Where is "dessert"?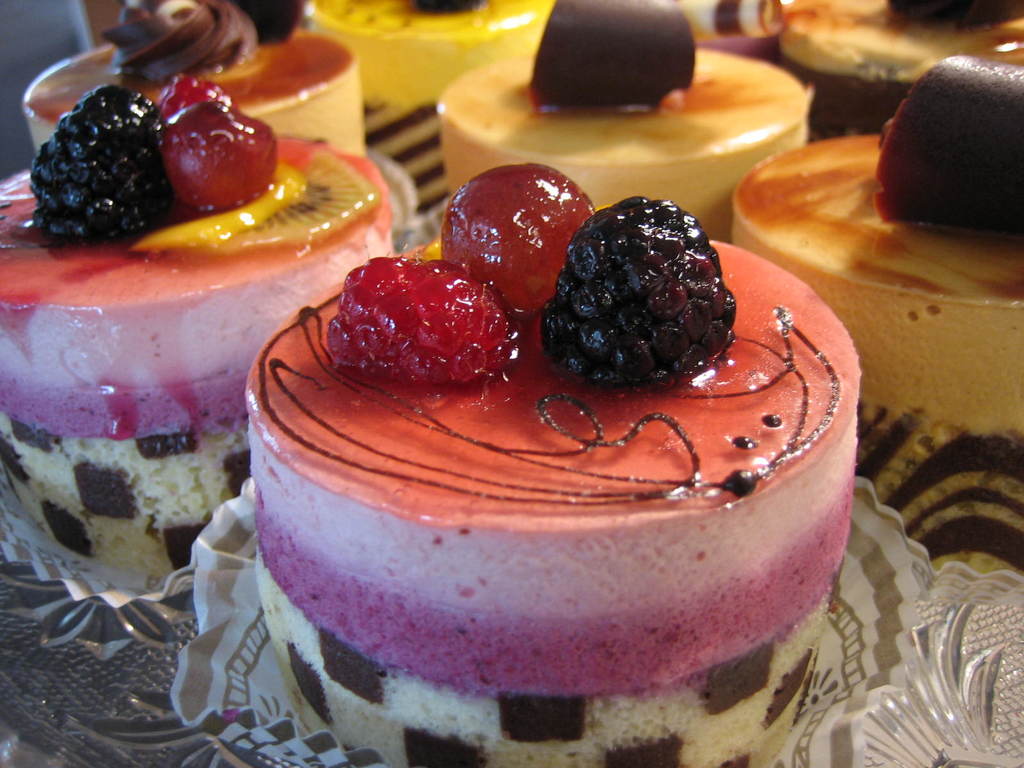
<region>248, 161, 860, 767</region>.
